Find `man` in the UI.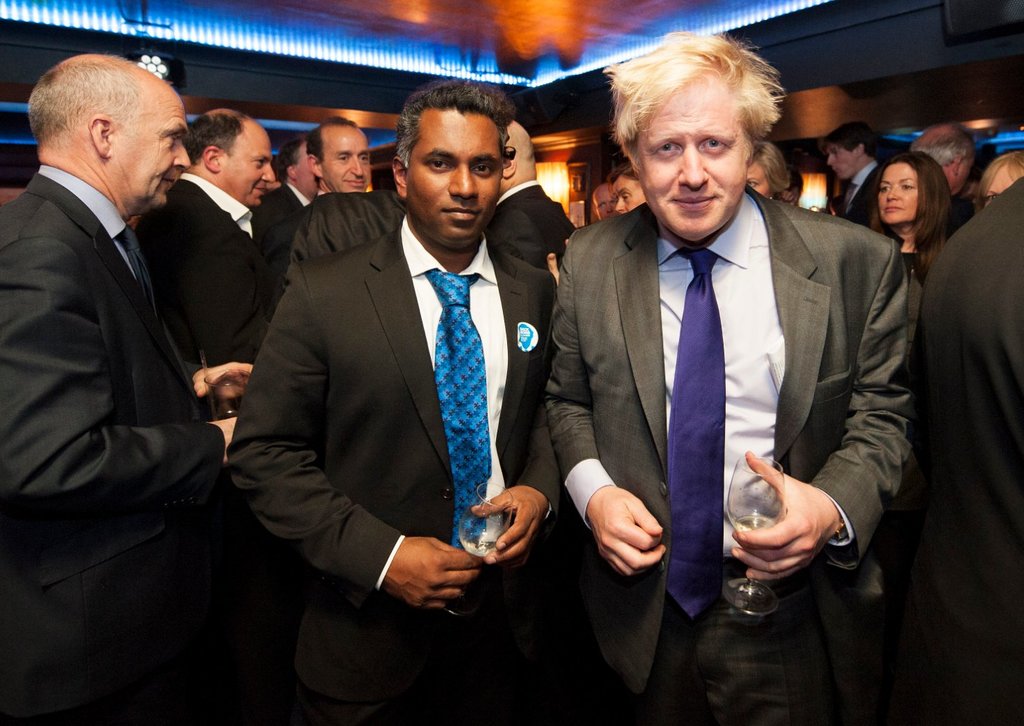
UI element at BBox(483, 114, 575, 267).
